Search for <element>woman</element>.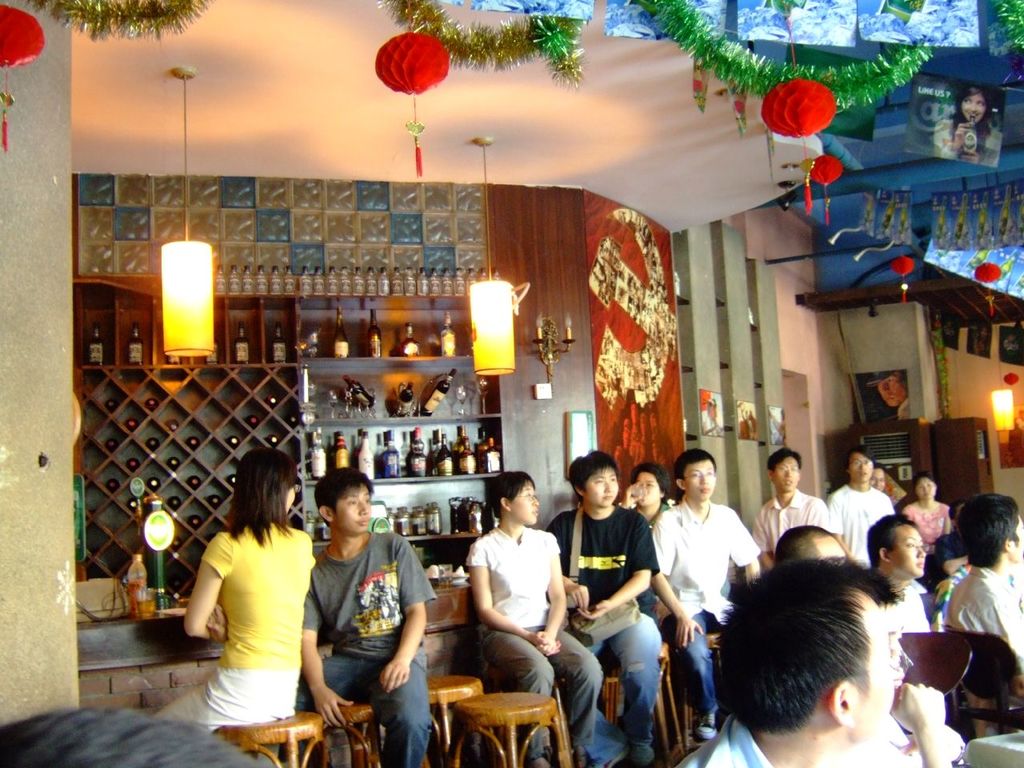
Found at 146 446 307 722.
